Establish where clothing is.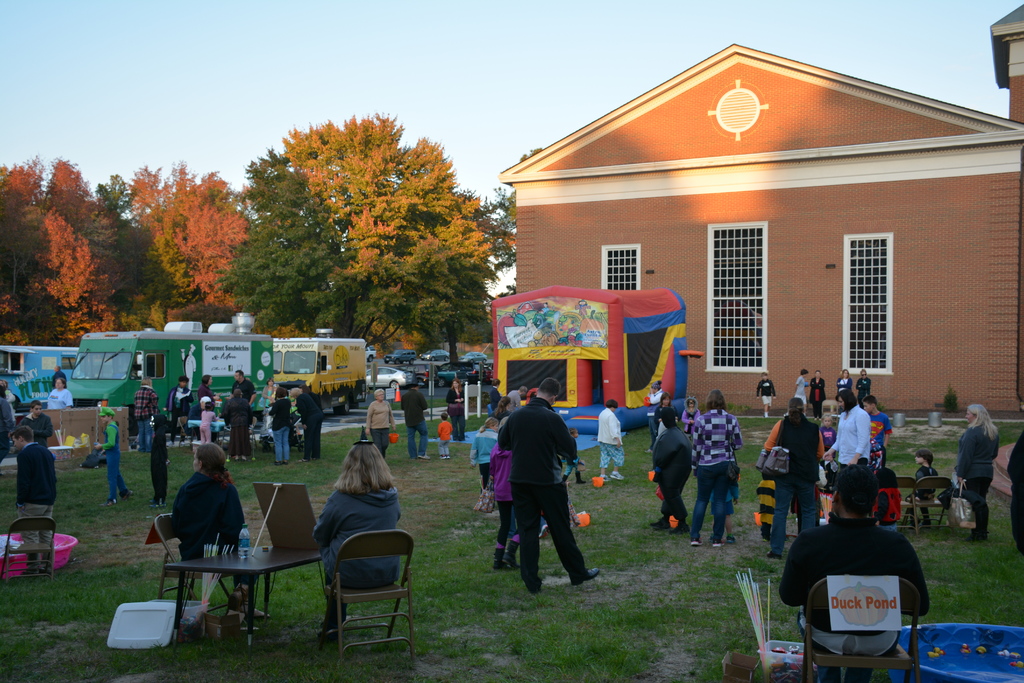
Established at [853,382,869,407].
